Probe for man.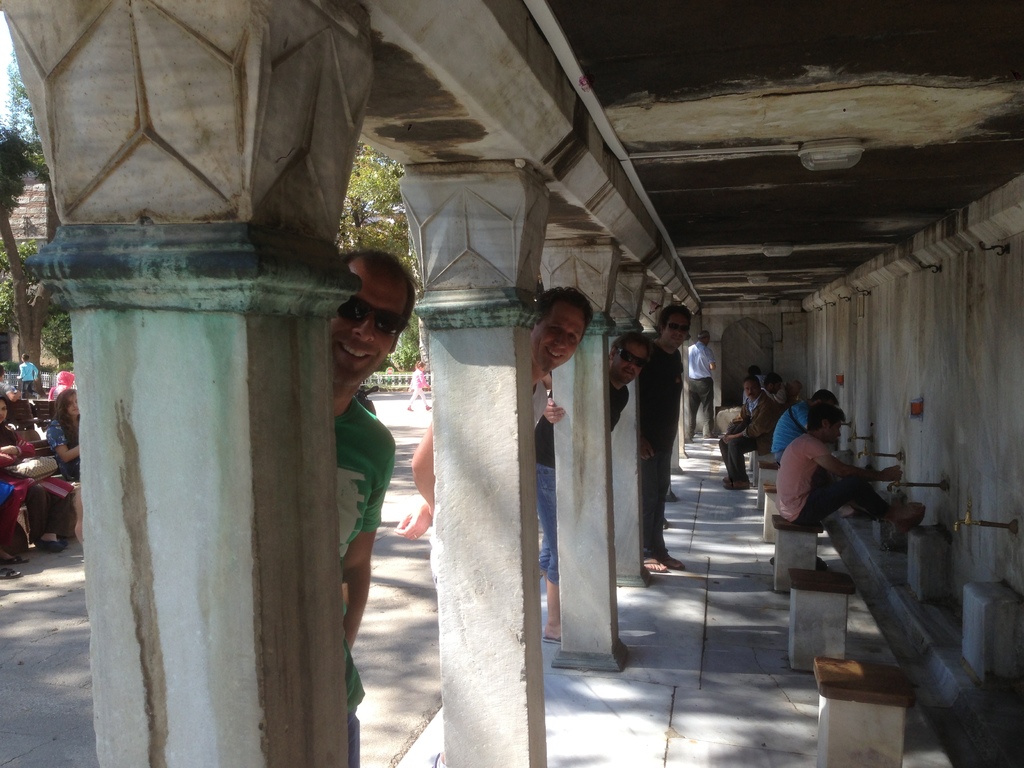
Probe result: [328, 246, 413, 767].
